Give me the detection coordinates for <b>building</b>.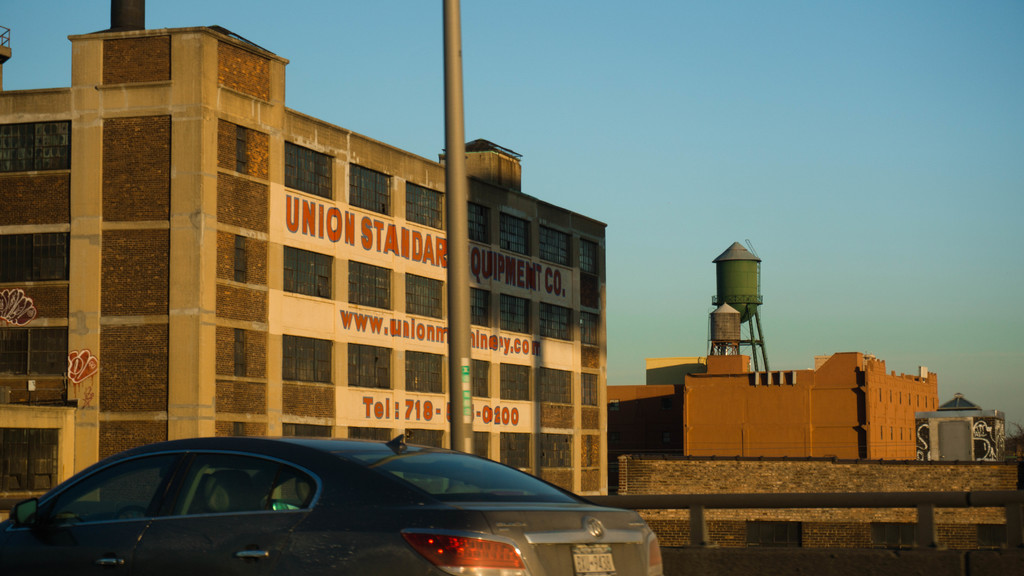
l=914, t=393, r=1005, b=459.
